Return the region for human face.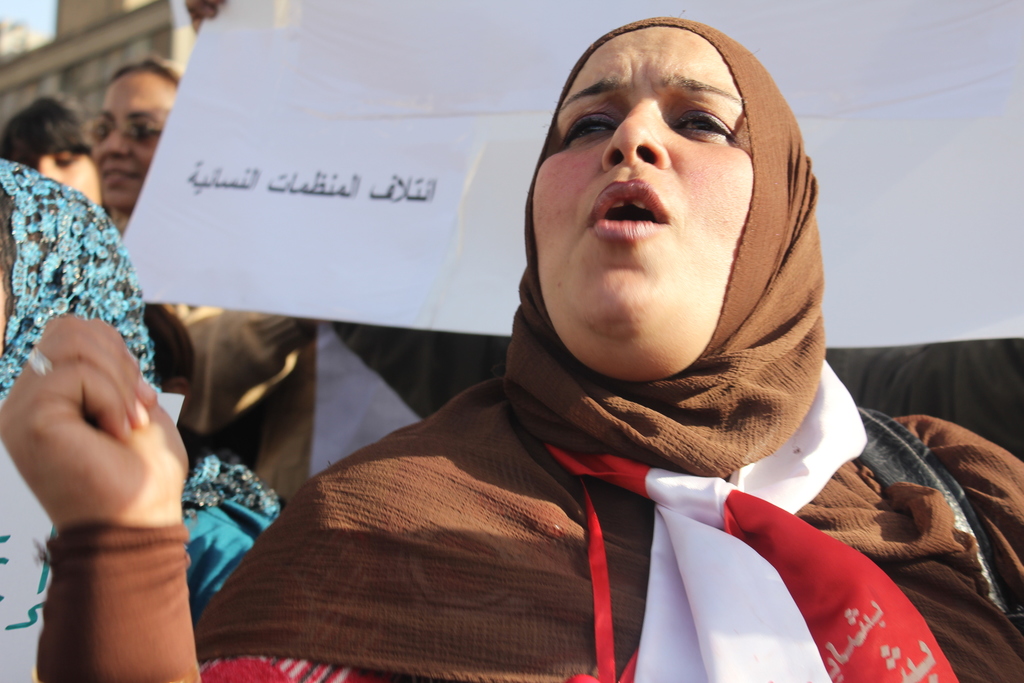
(96,74,181,208).
